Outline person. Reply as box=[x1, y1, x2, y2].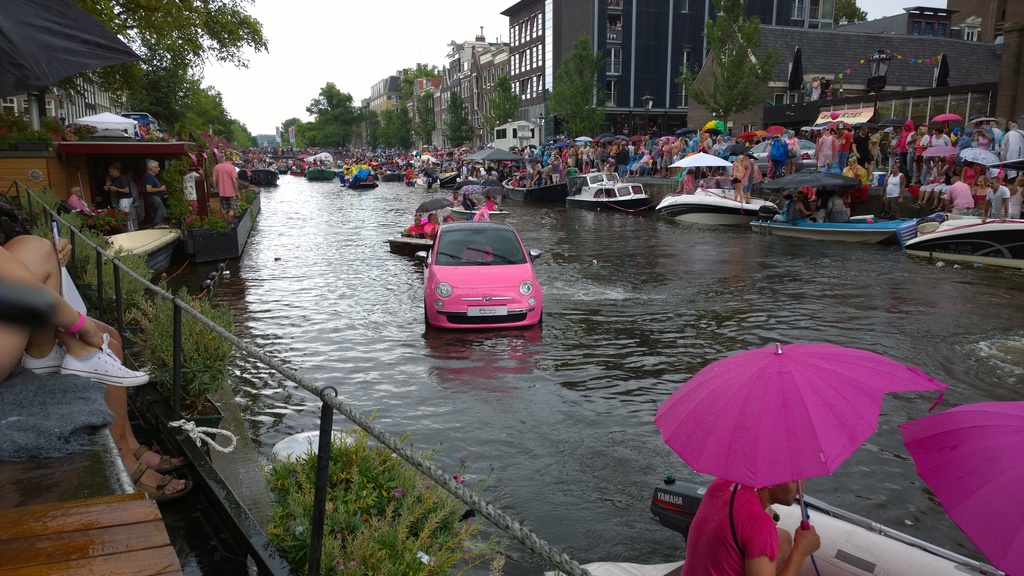
box=[945, 175, 974, 215].
